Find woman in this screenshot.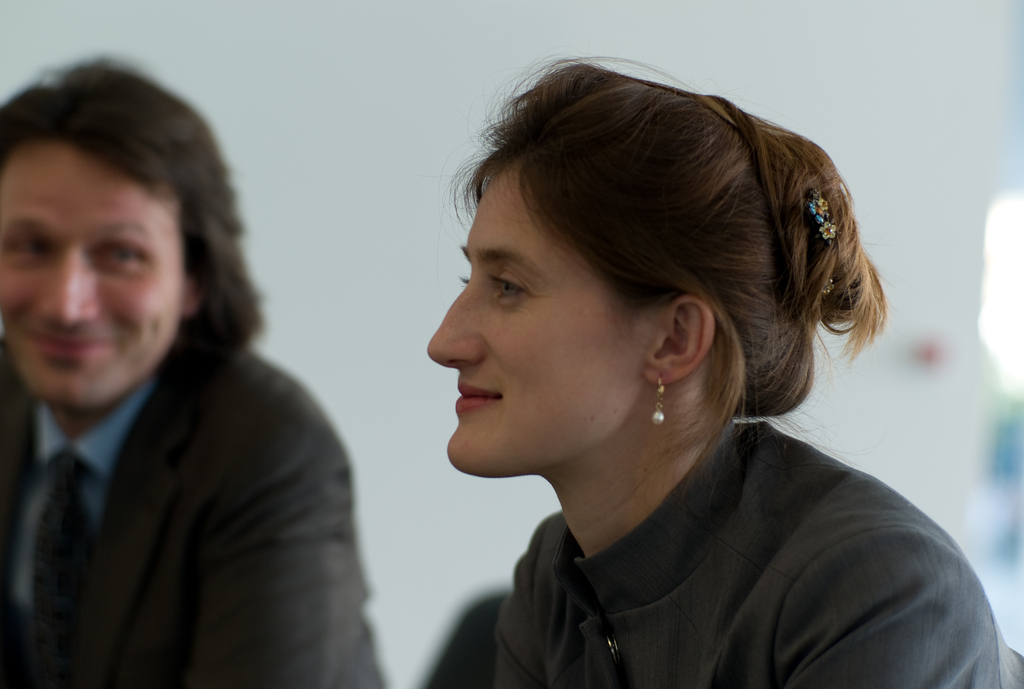
The bounding box for woman is left=414, top=42, right=1023, bottom=688.
